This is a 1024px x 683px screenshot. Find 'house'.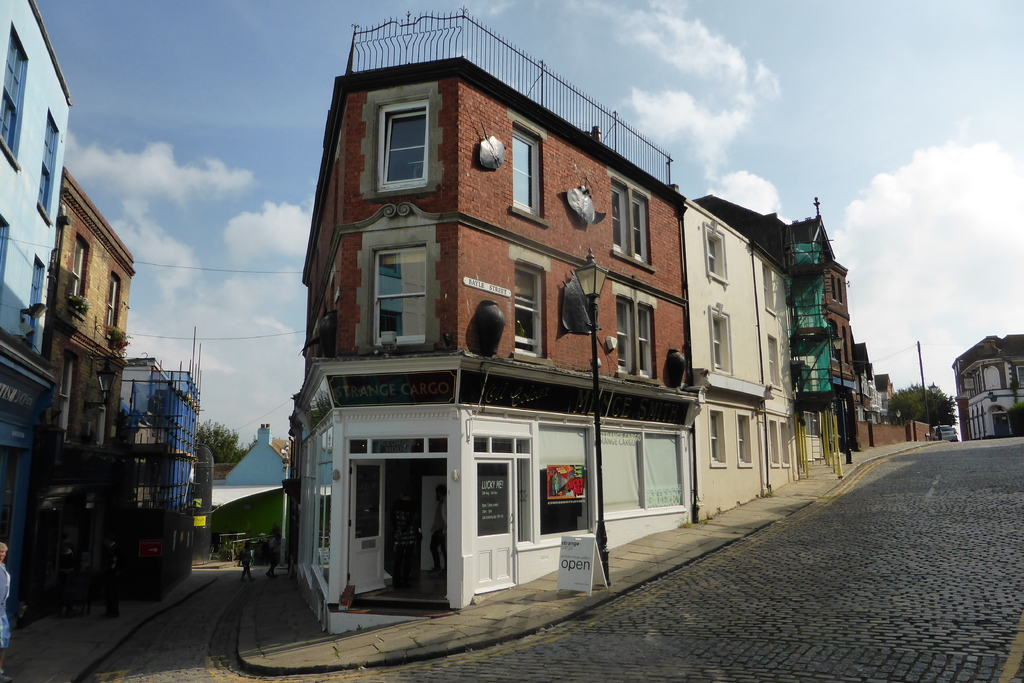
Bounding box: x1=113 y1=375 x2=191 y2=589.
